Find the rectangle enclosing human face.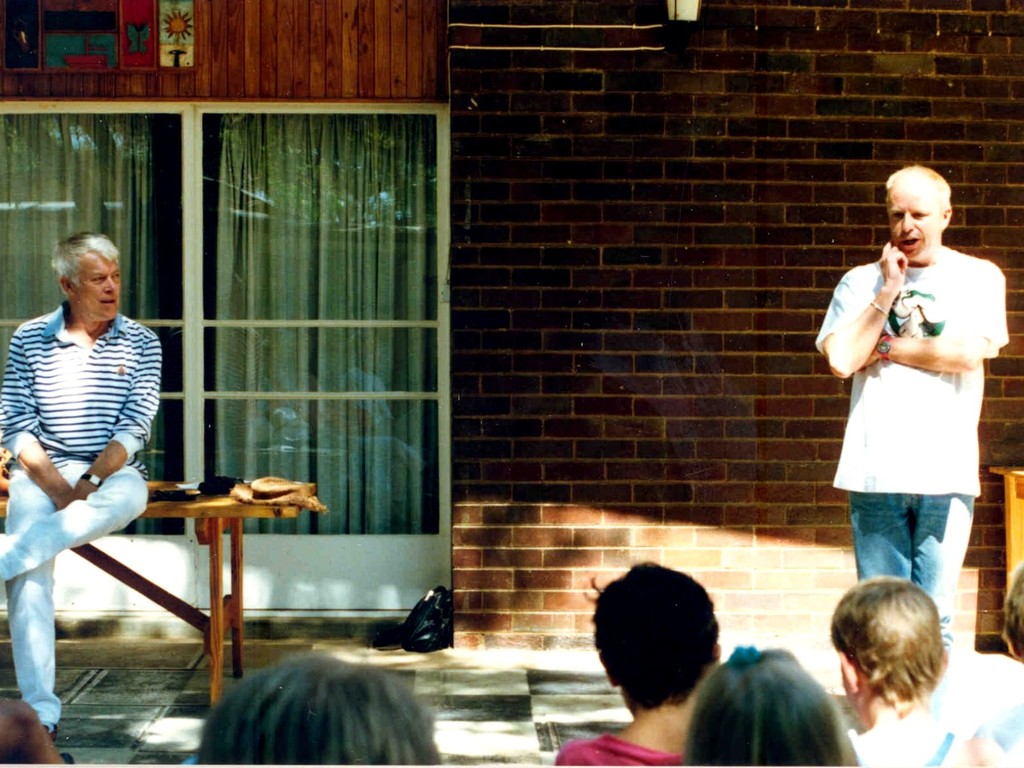
rect(884, 185, 941, 260).
